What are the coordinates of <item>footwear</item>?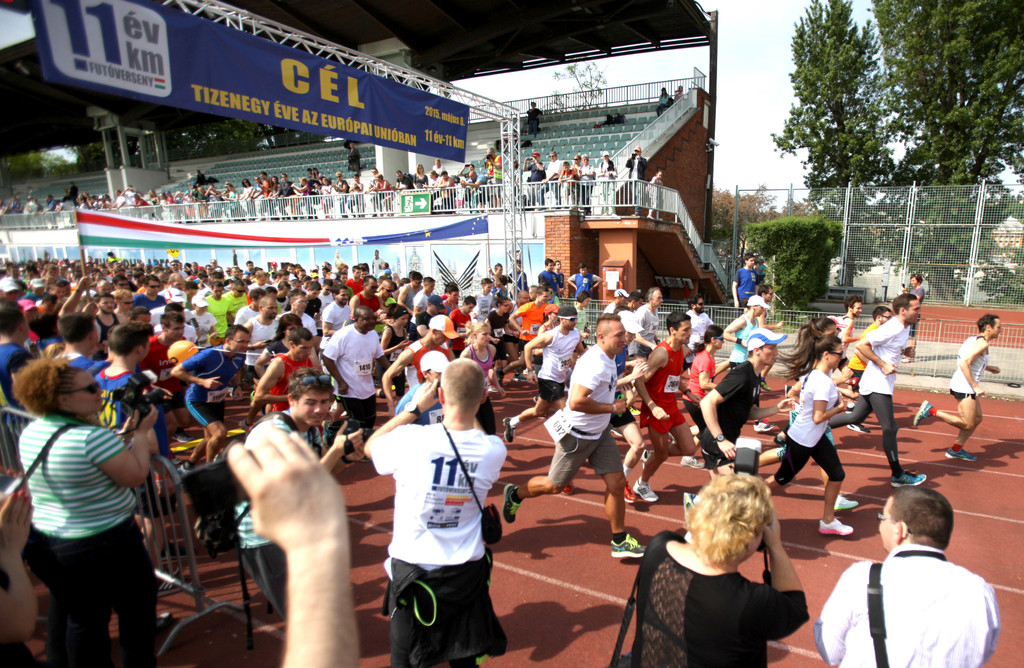
{"x1": 760, "y1": 379, "x2": 773, "y2": 394}.
